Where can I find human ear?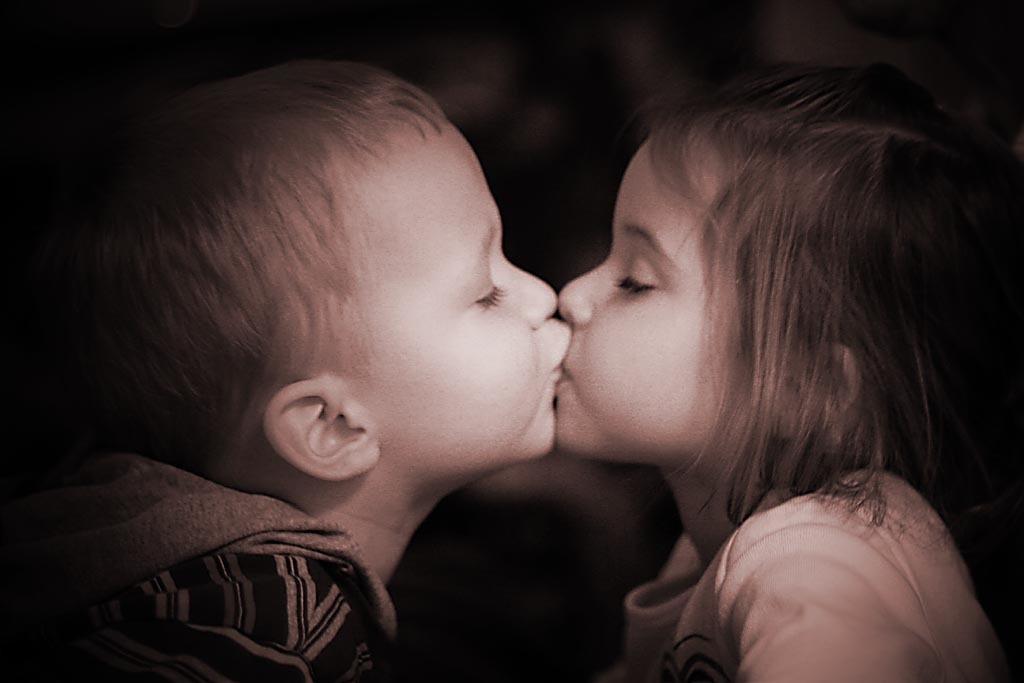
You can find it at {"x1": 259, "y1": 376, "x2": 384, "y2": 485}.
